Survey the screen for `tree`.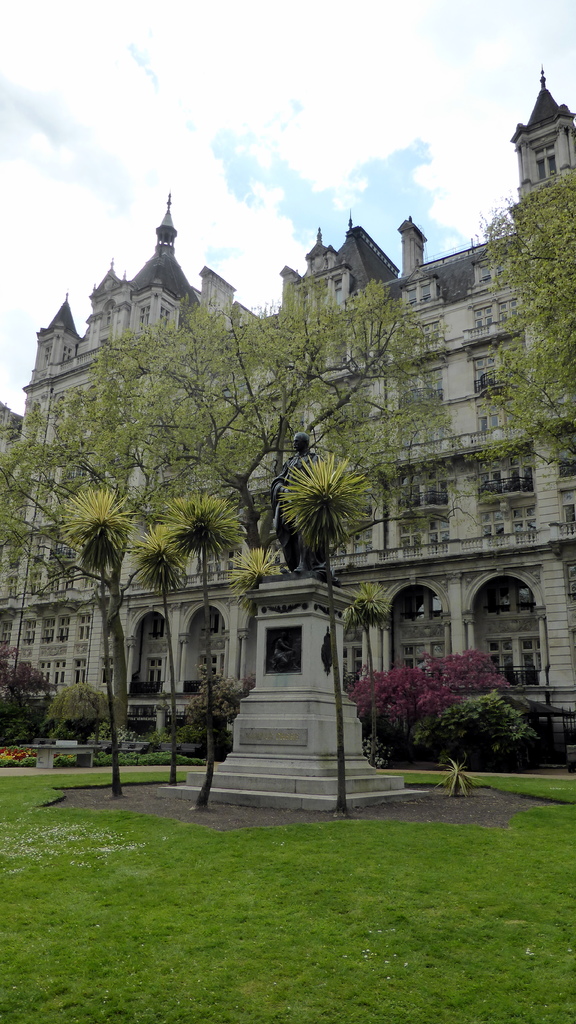
Survey found: l=341, t=583, r=396, b=772.
